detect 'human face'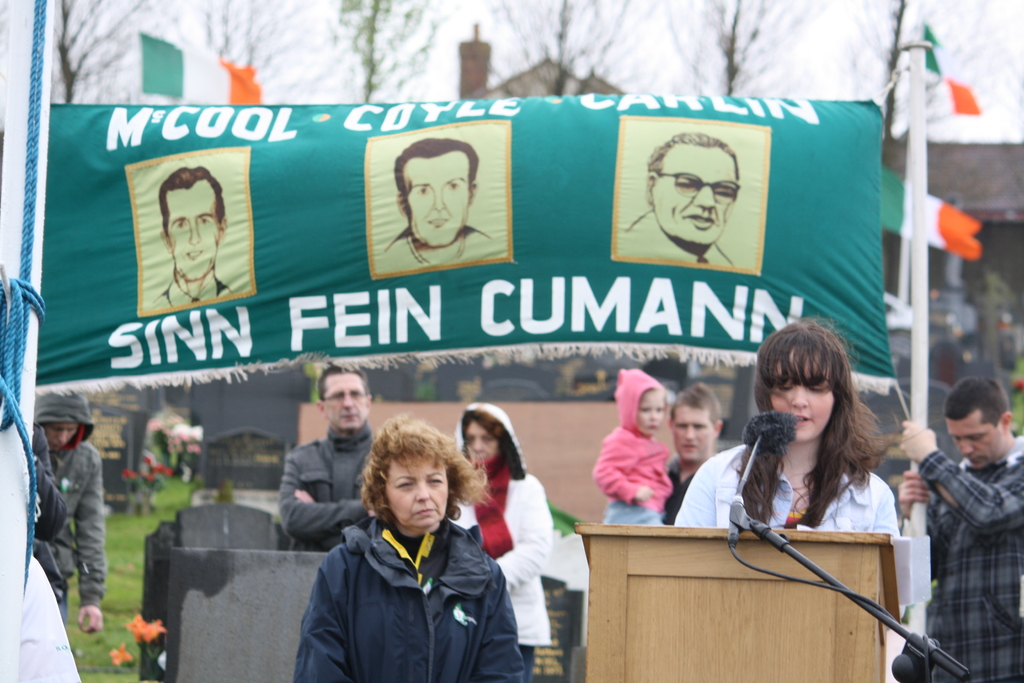
l=466, t=422, r=499, b=463
